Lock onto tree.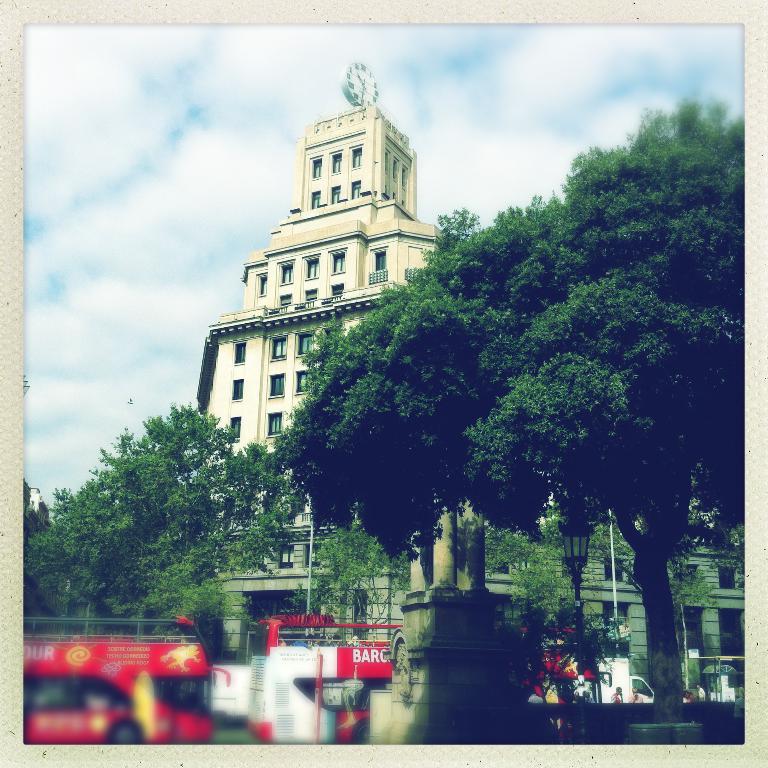
Locked: 99 401 308 618.
